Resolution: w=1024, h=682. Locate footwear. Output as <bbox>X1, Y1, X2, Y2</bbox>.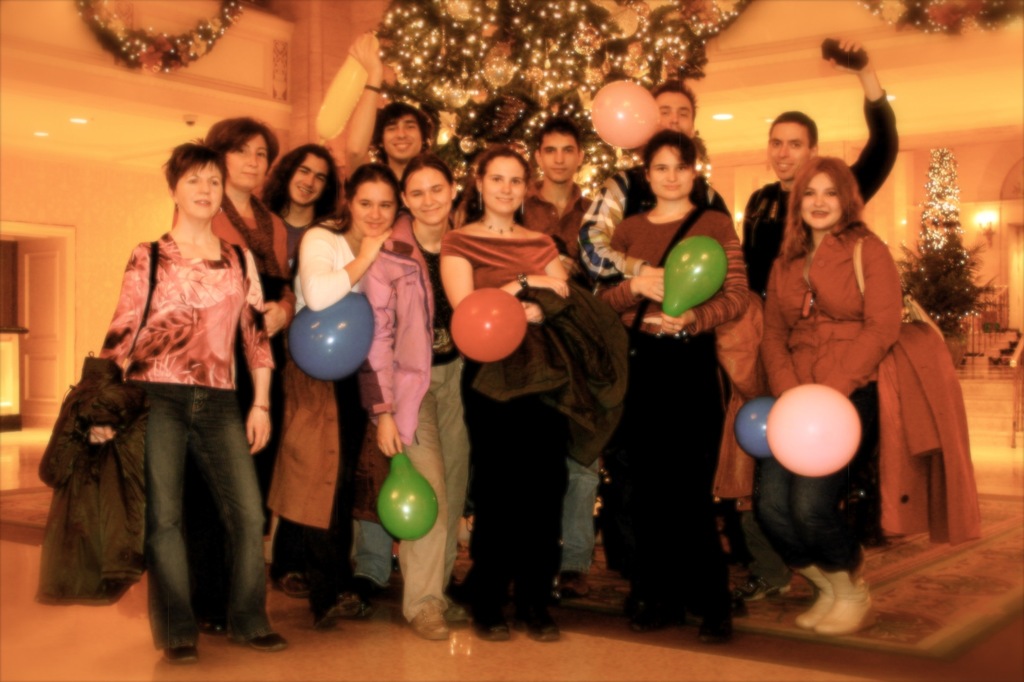
<bbox>235, 631, 286, 647</bbox>.
